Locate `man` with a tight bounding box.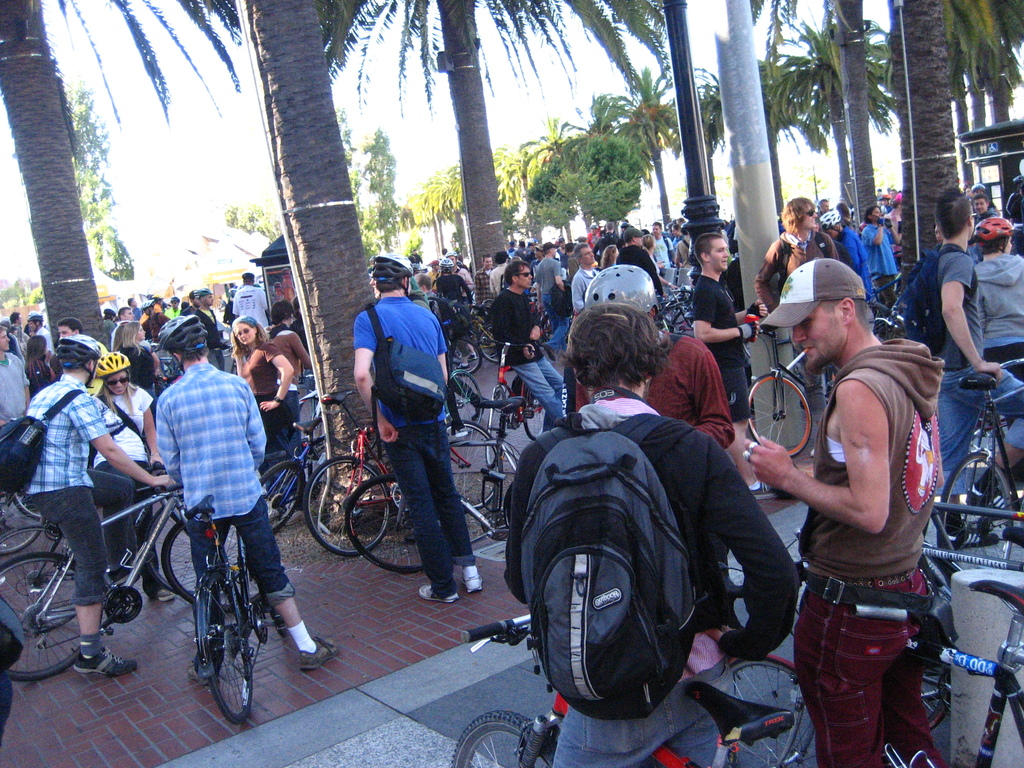
(354, 248, 485, 598).
